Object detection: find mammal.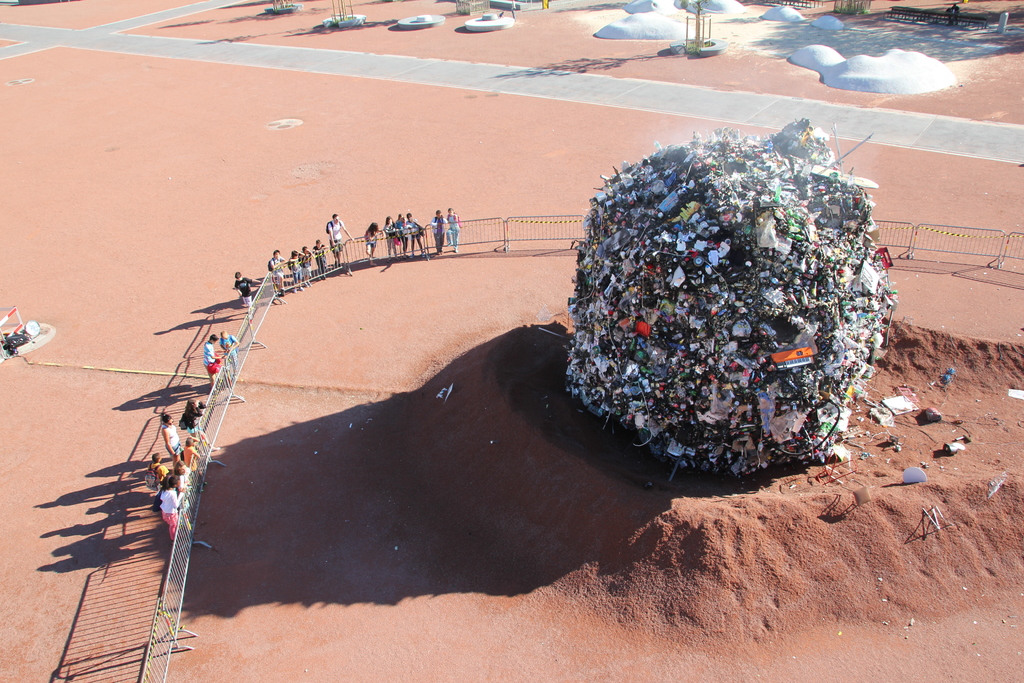
429 208 449 250.
